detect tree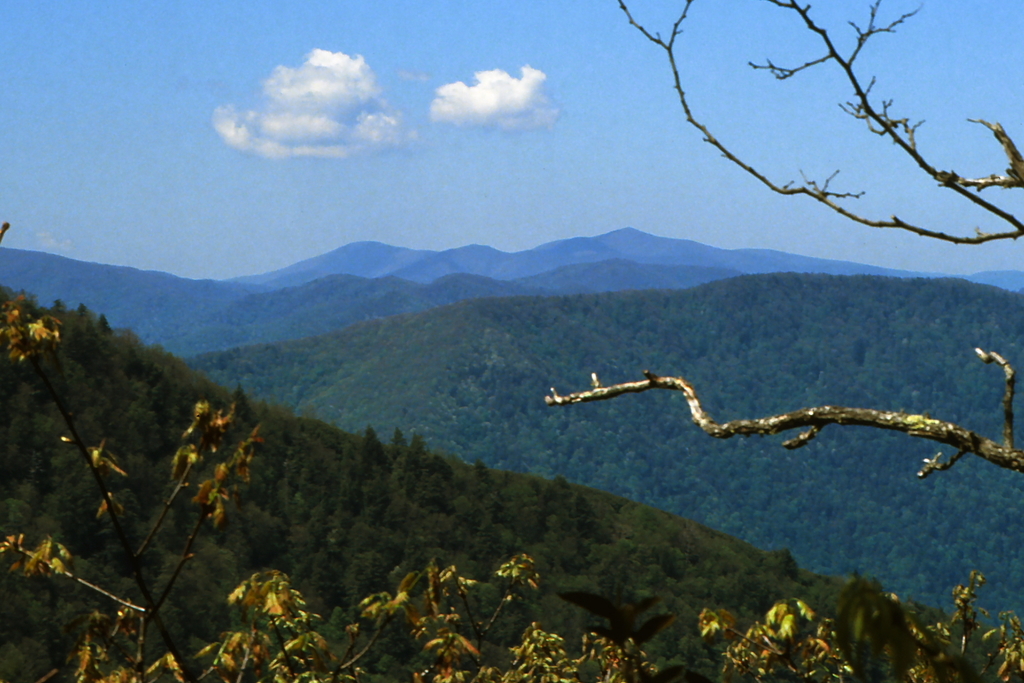
rect(542, 0, 1022, 467)
